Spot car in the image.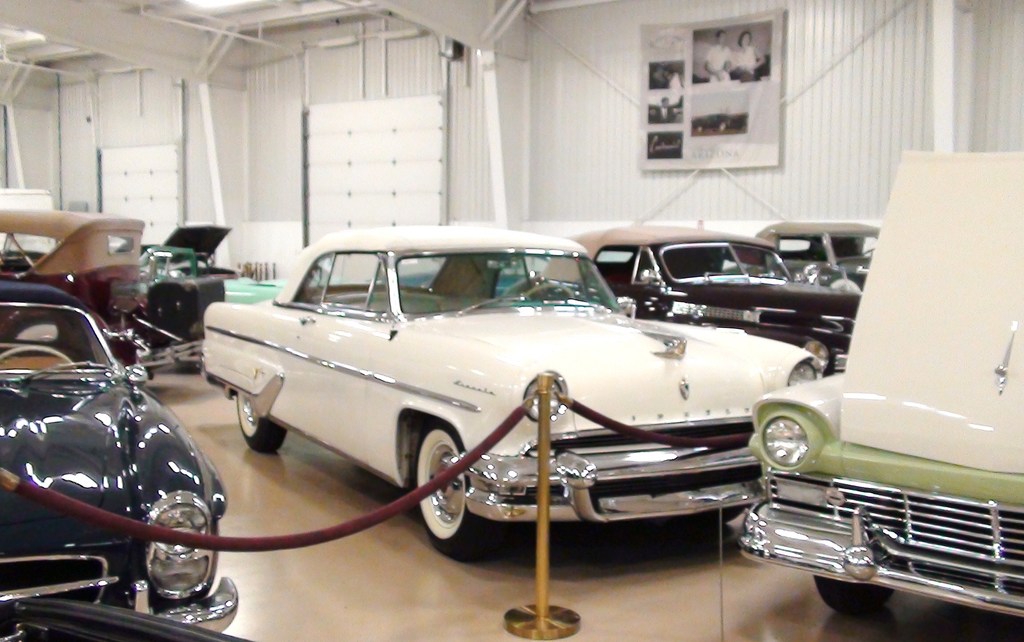
car found at crop(545, 221, 862, 376).
